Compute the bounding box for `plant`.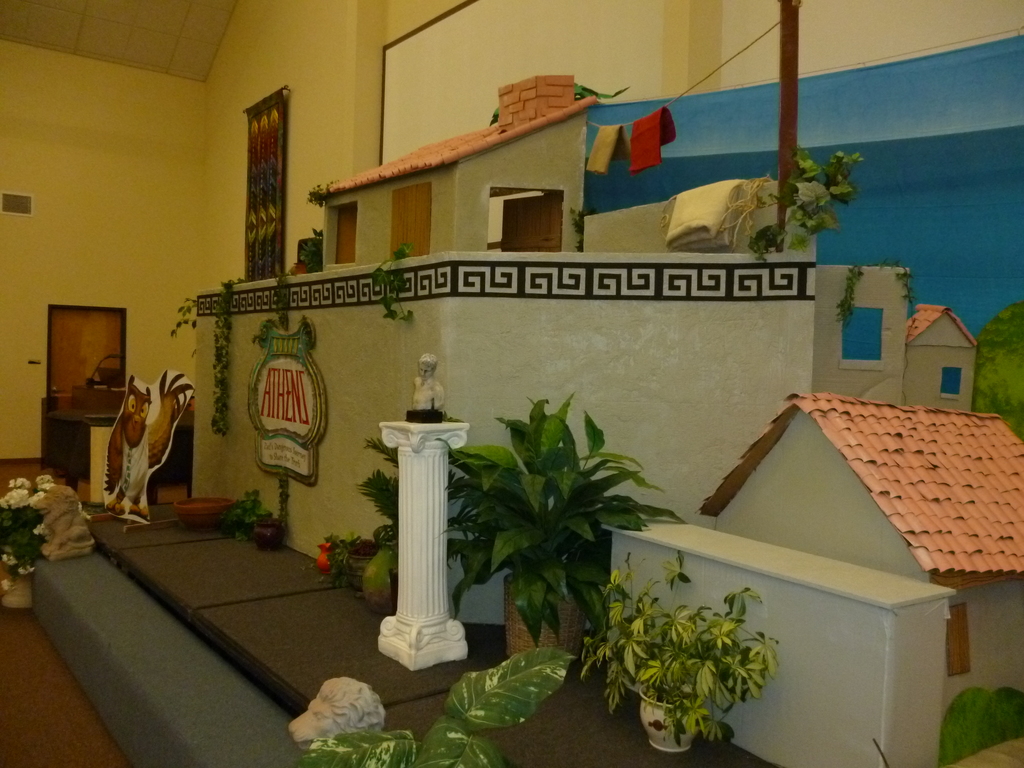
rect(284, 635, 580, 767).
